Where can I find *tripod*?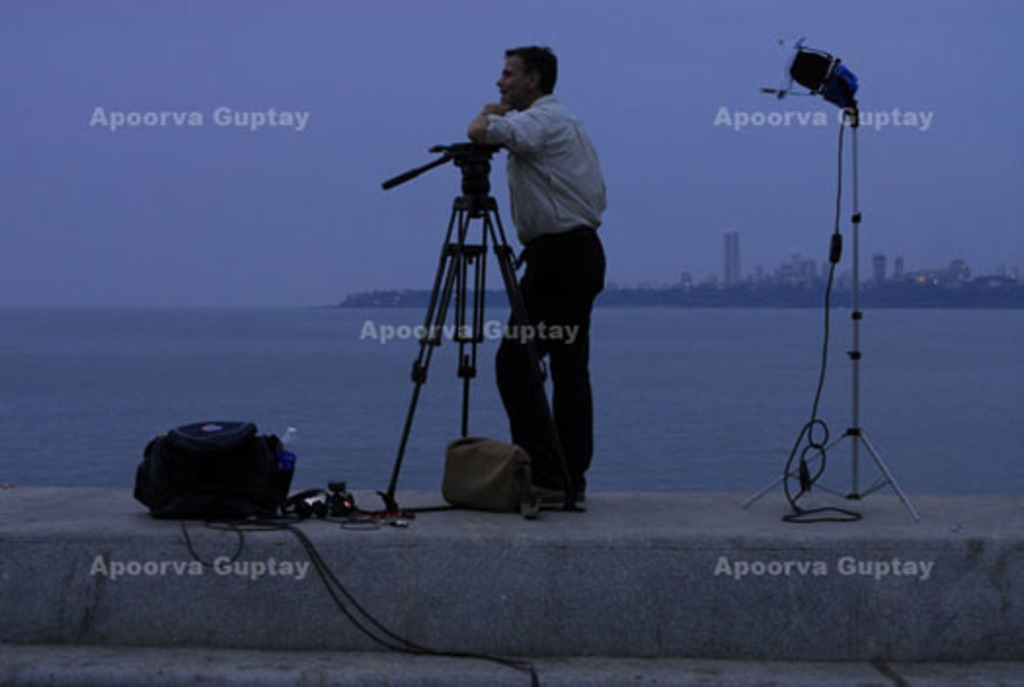
You can find it at select_region(380, 139, 552, 517).
